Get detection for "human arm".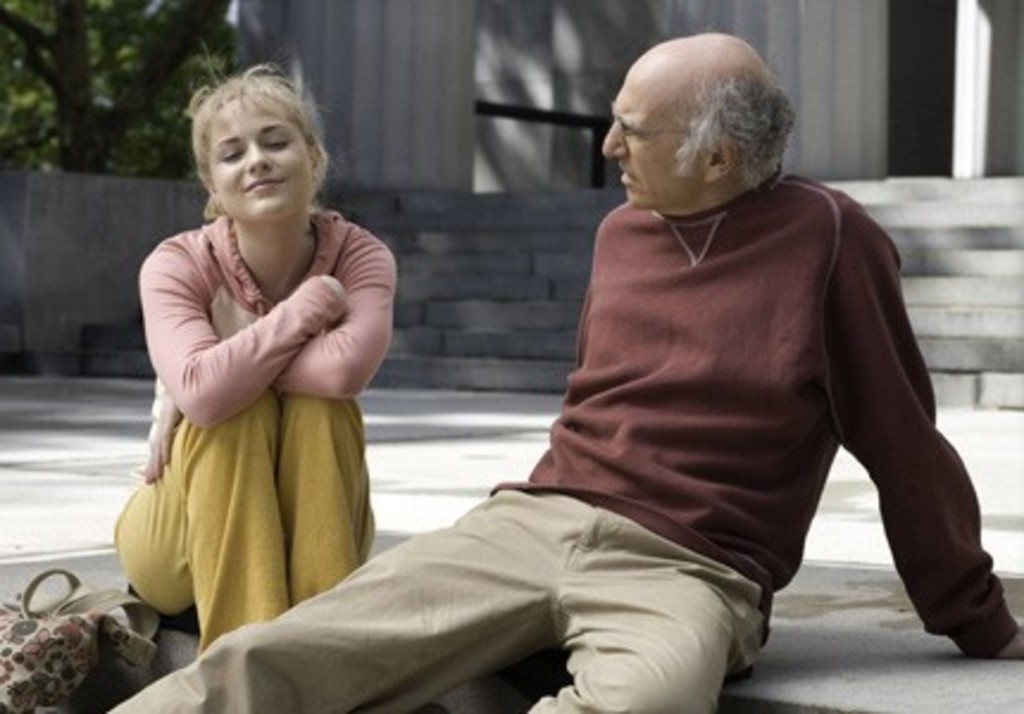
Detection: bbox(791, 236, 991, 685).
